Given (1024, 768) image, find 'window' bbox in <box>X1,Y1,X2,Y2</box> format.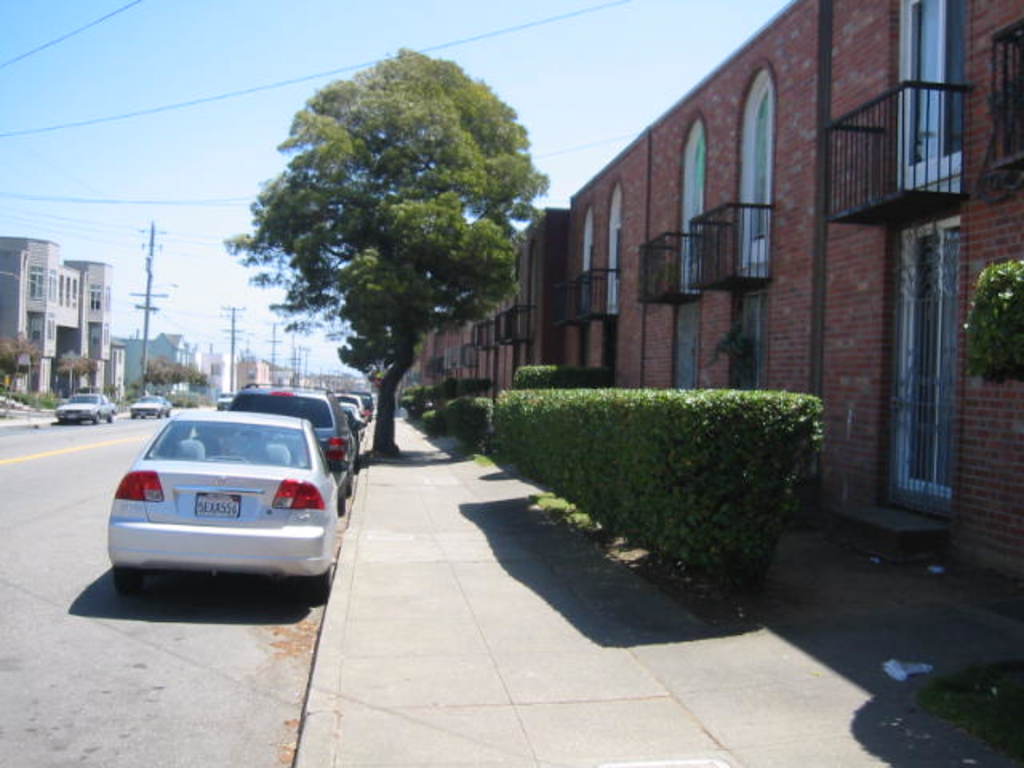
<box>672,118,706,290</box>.
